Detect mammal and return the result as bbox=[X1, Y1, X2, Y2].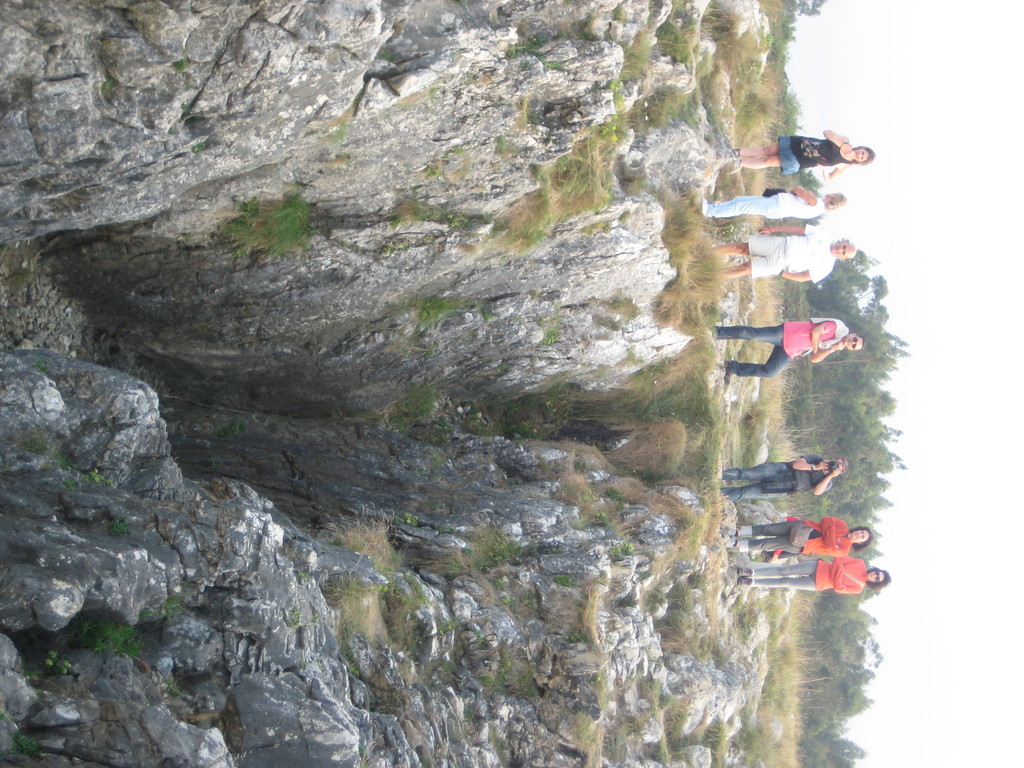
bbox=[705, 181, 849, 216].
